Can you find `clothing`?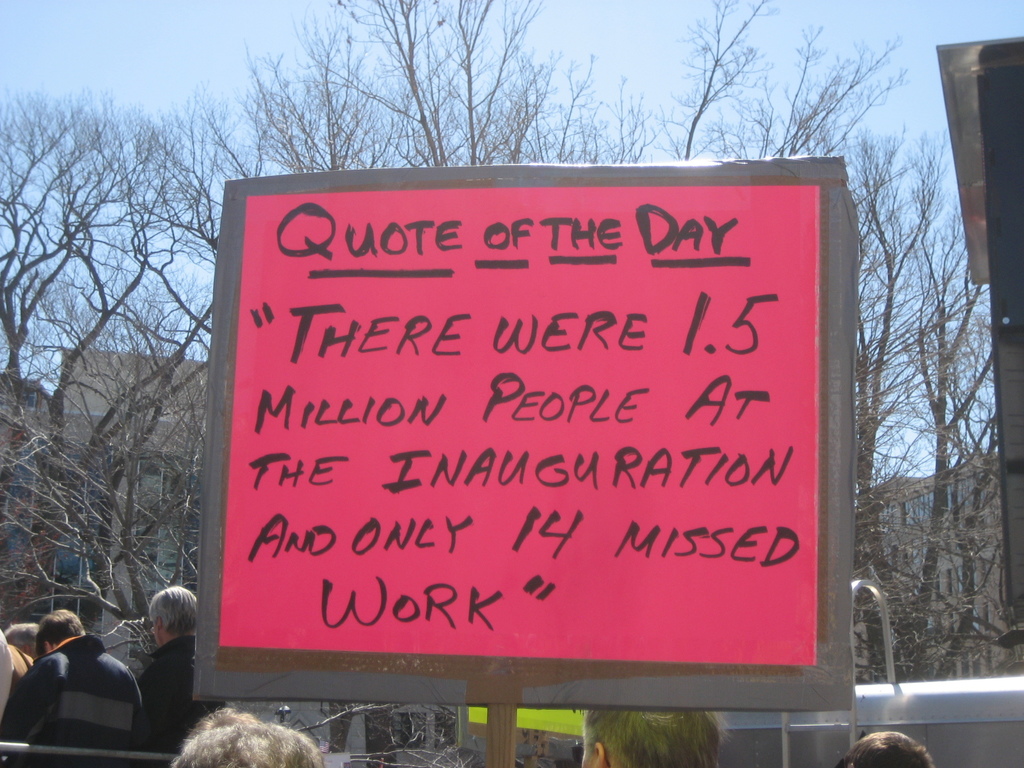
Yes, bounding box: 6,643,25,686.
